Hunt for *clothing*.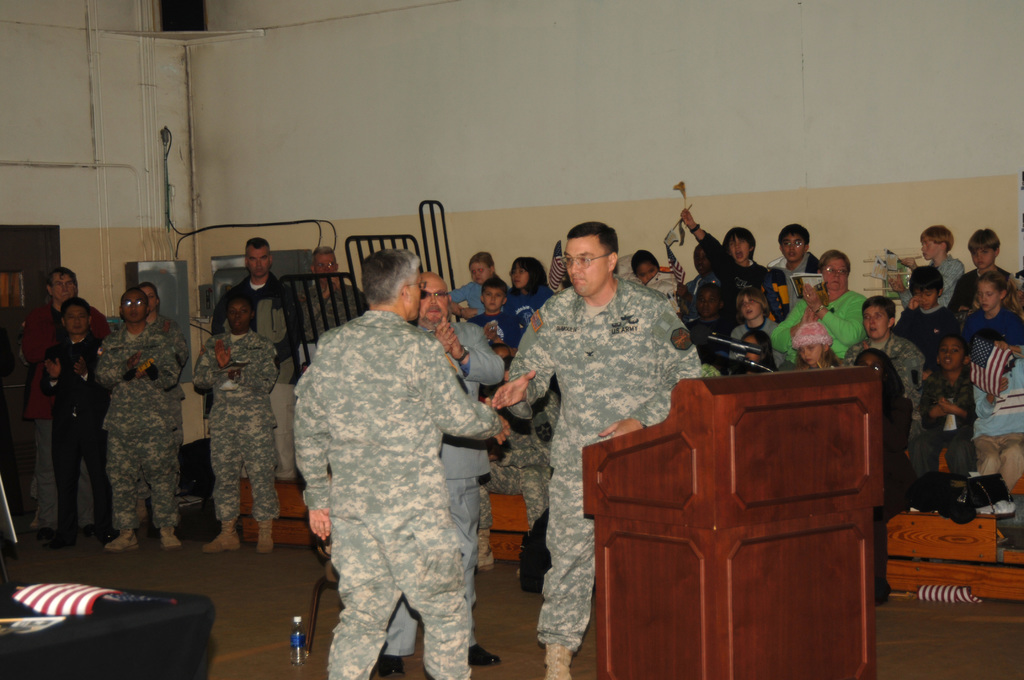
Hunted down at [972, 353, 1023, 480].
